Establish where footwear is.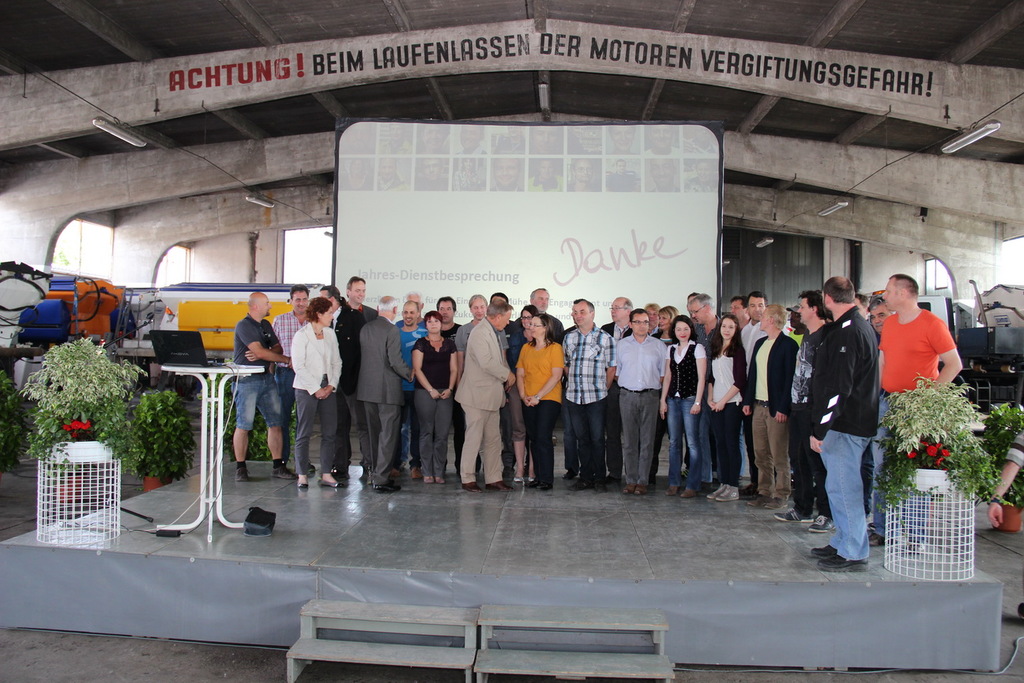
Established at 318/478/347/487.
